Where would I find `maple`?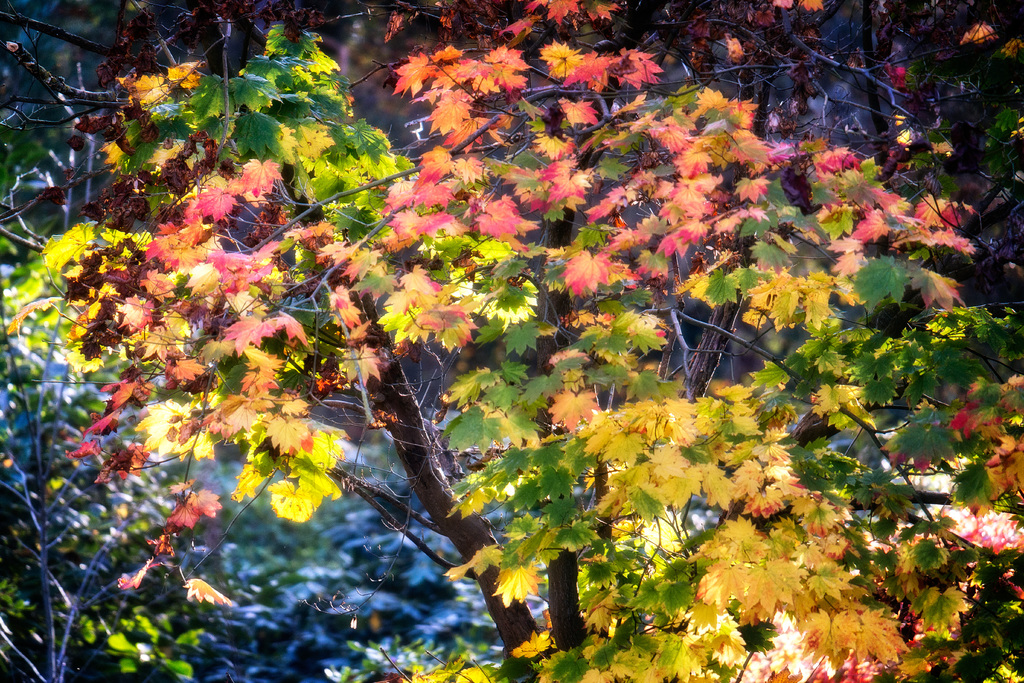
At 23/32/944/678.
